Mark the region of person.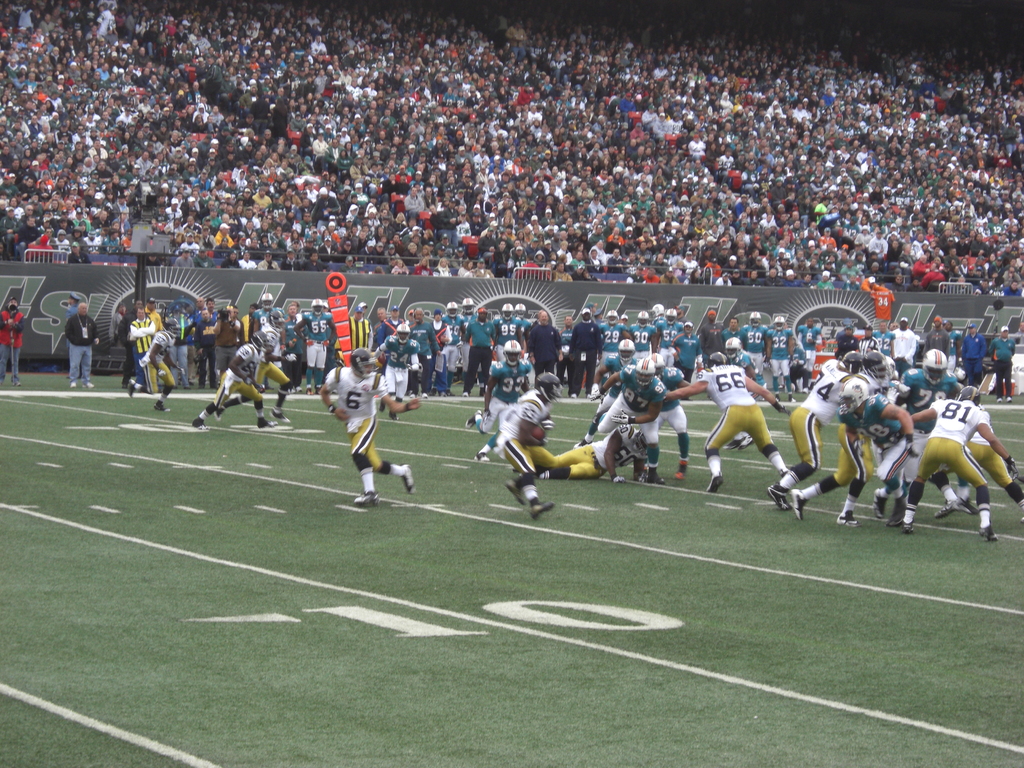
Region: Rect(318, 348, 412, 508).
